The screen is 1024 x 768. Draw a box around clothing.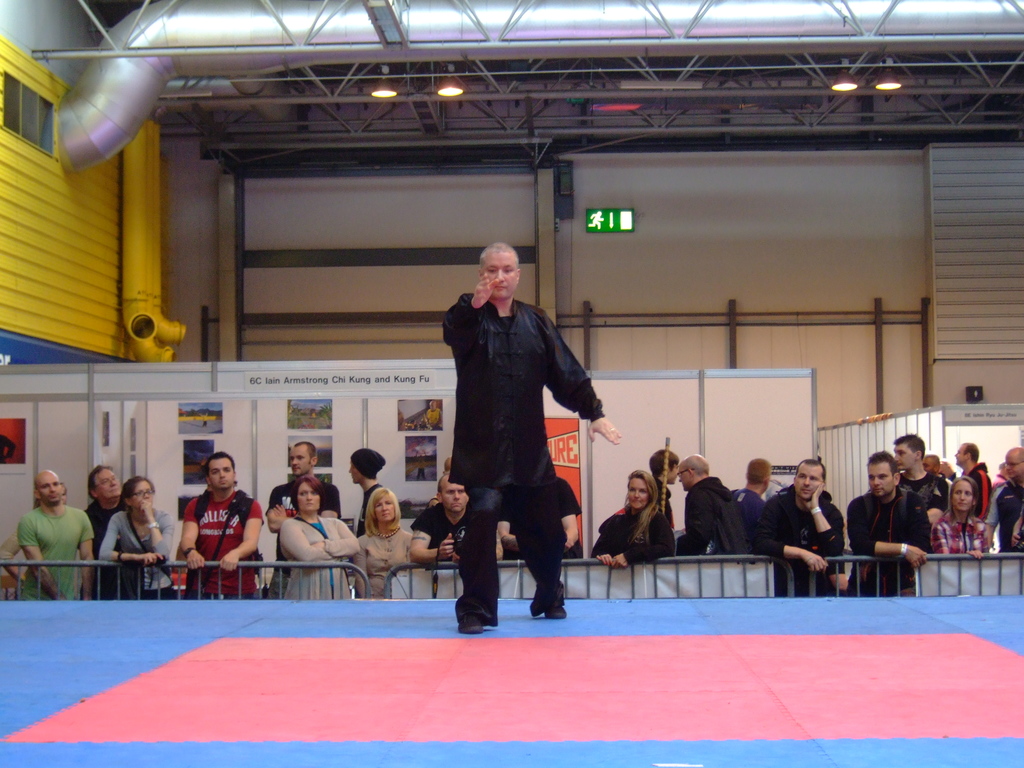
BBox(15, 501, 96, 600).
